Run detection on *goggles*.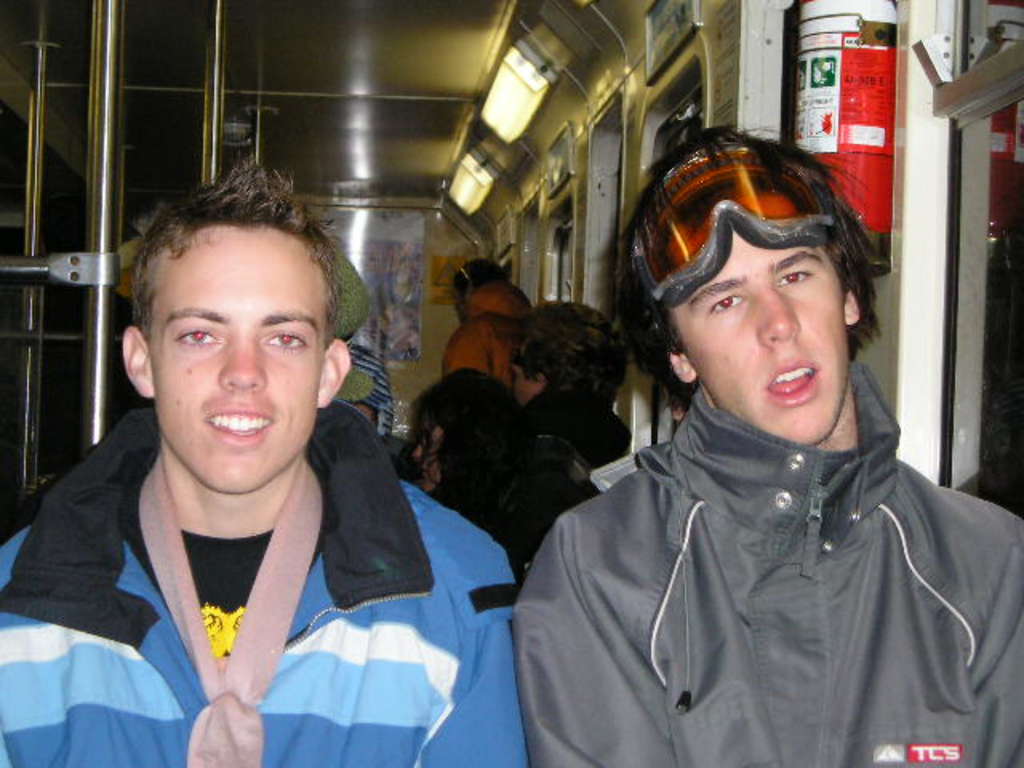
Result: [x1=626, y1=139, x2=837, y2=309].
